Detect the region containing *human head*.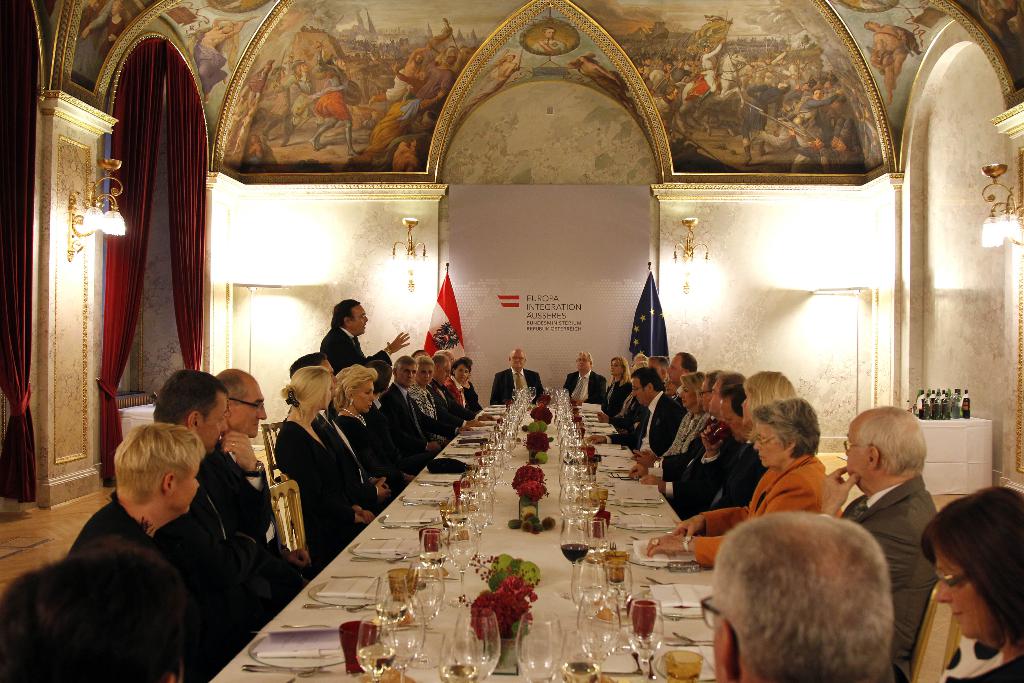
(609, 358, 624, 375).
